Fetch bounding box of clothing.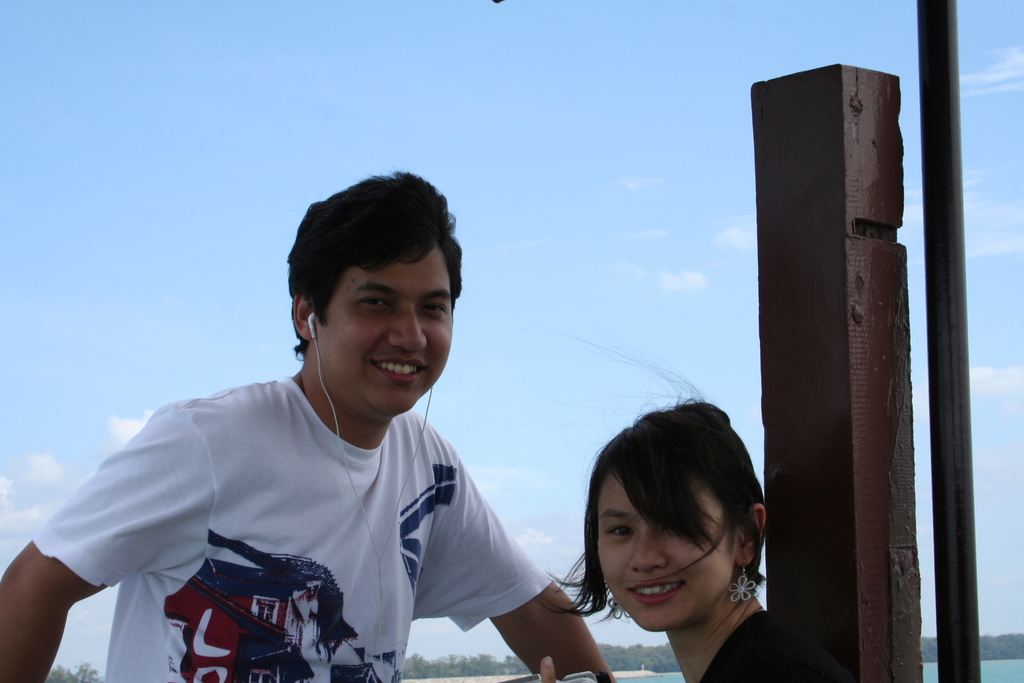
Bbox: detection(692, 604, 777, 680).
